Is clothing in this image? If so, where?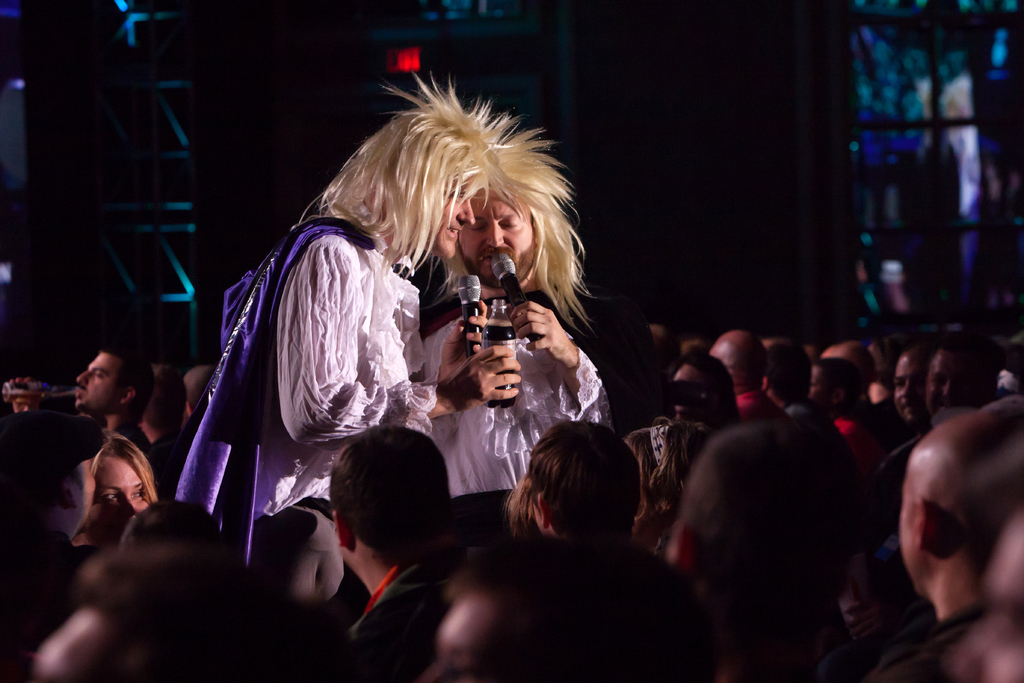
Yes, at [left=426, top=308, right=621, bottom=499].
